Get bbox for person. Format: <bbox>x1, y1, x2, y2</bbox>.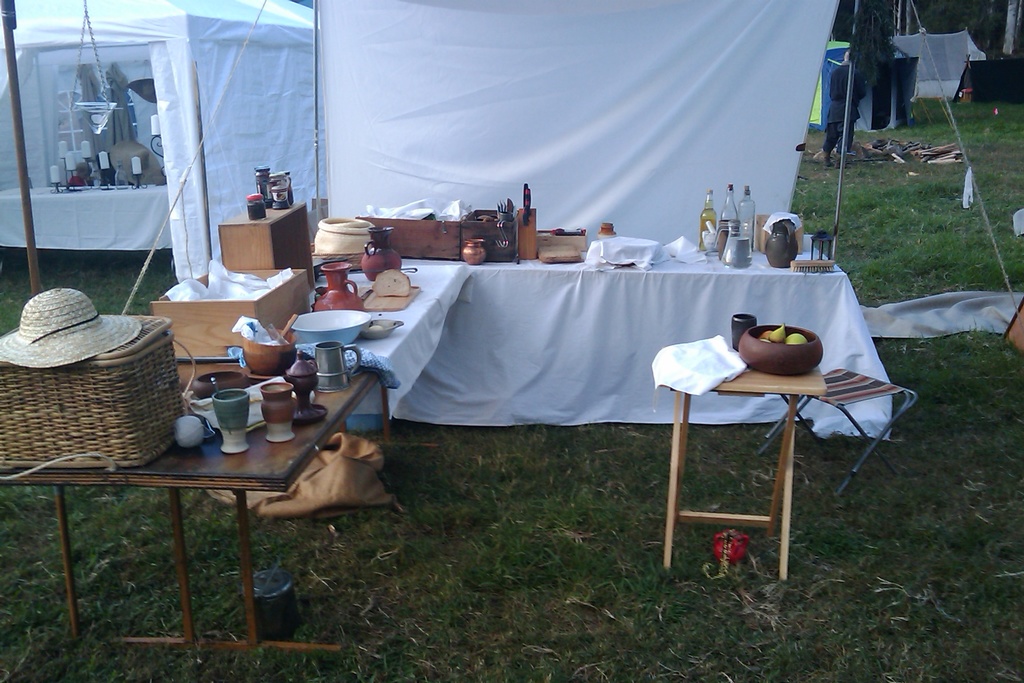
<bbox>806, 47, 870, 165</bbox>.
